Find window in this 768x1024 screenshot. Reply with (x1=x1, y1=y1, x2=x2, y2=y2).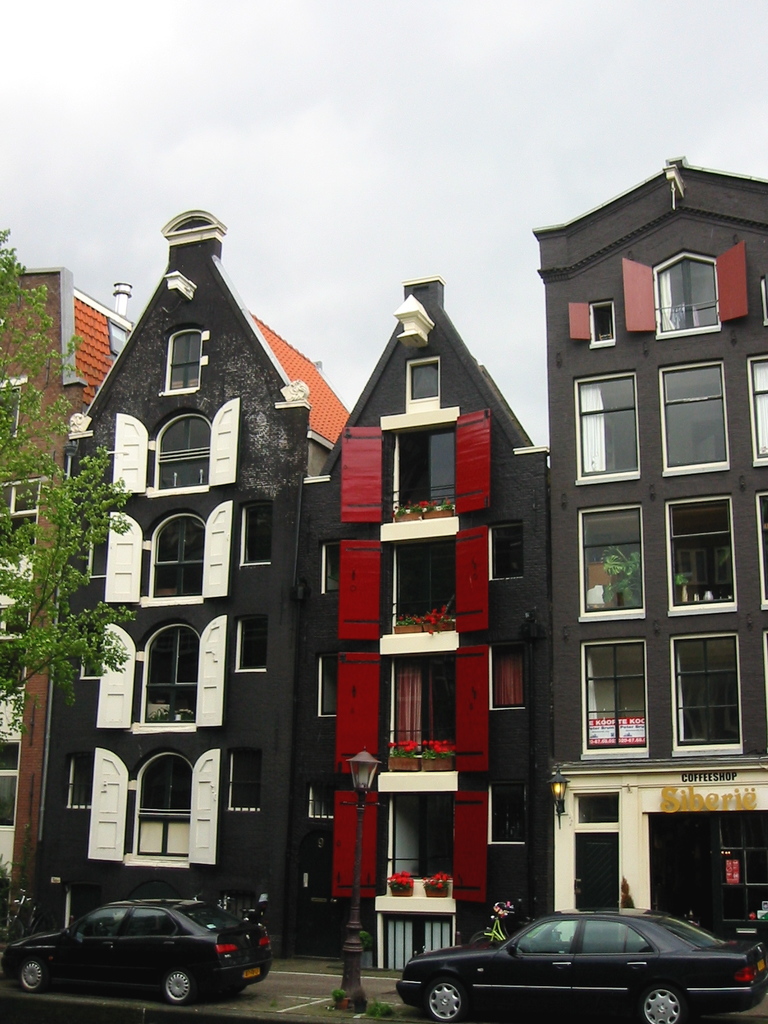
(x1=159, y1=325, x2=202, y2=397).
